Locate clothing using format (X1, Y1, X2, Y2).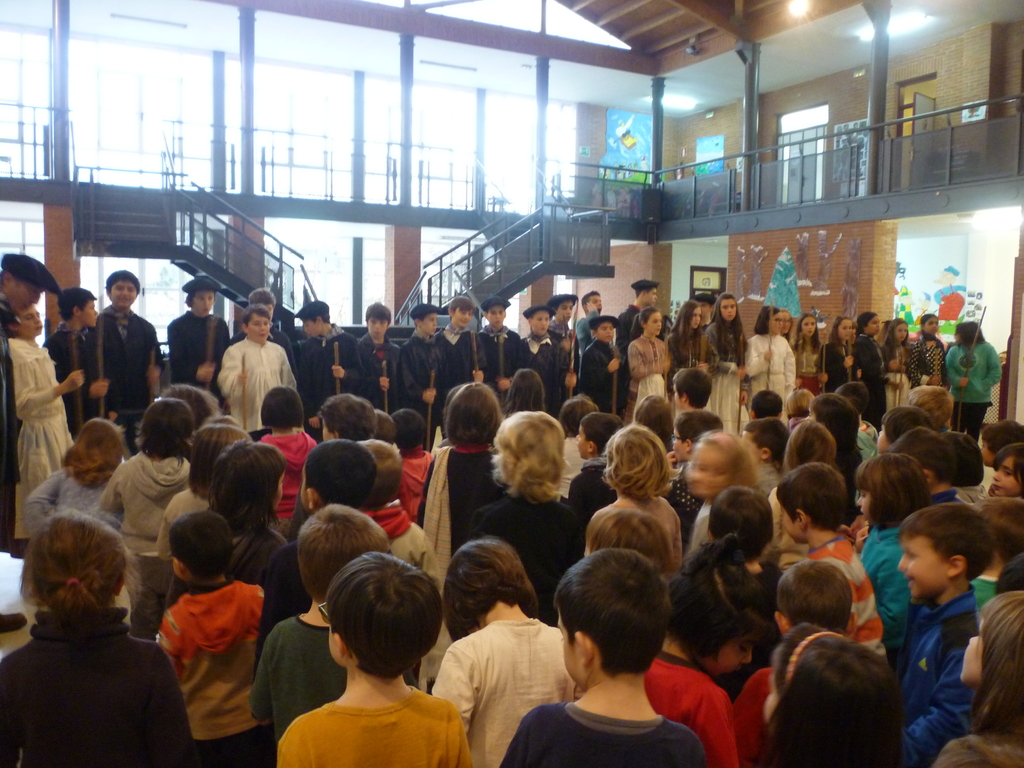
(164, 314, 238, 383).
